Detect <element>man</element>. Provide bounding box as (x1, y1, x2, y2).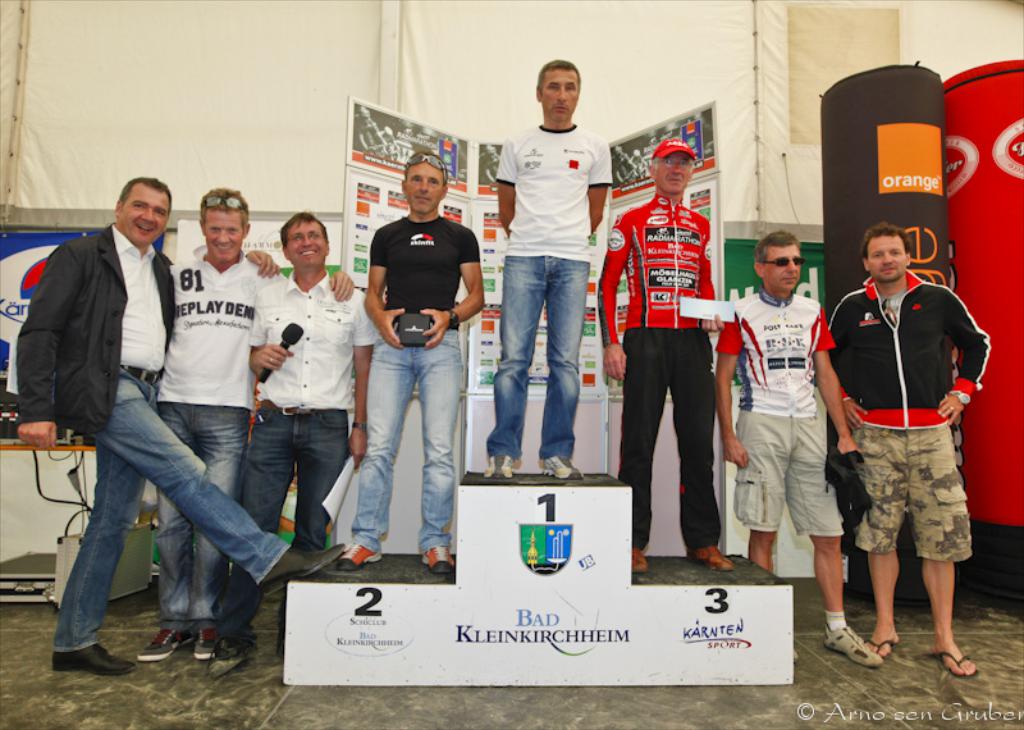
(817, 224, 996, 675).
